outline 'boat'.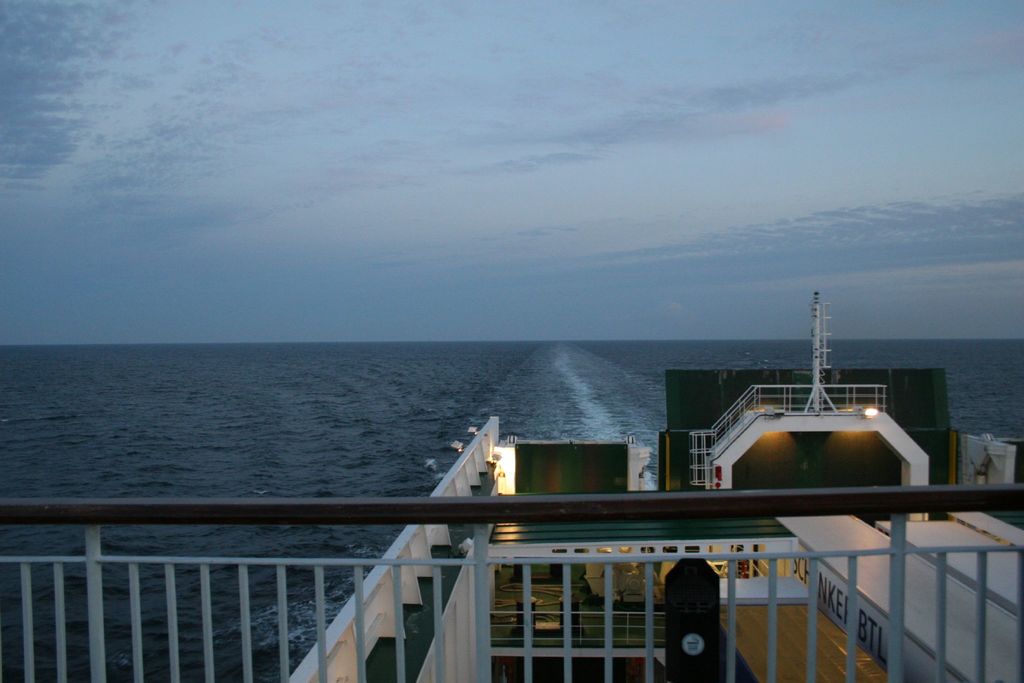
Outline: (left=0, top=293, right=1023, bottom=682).
